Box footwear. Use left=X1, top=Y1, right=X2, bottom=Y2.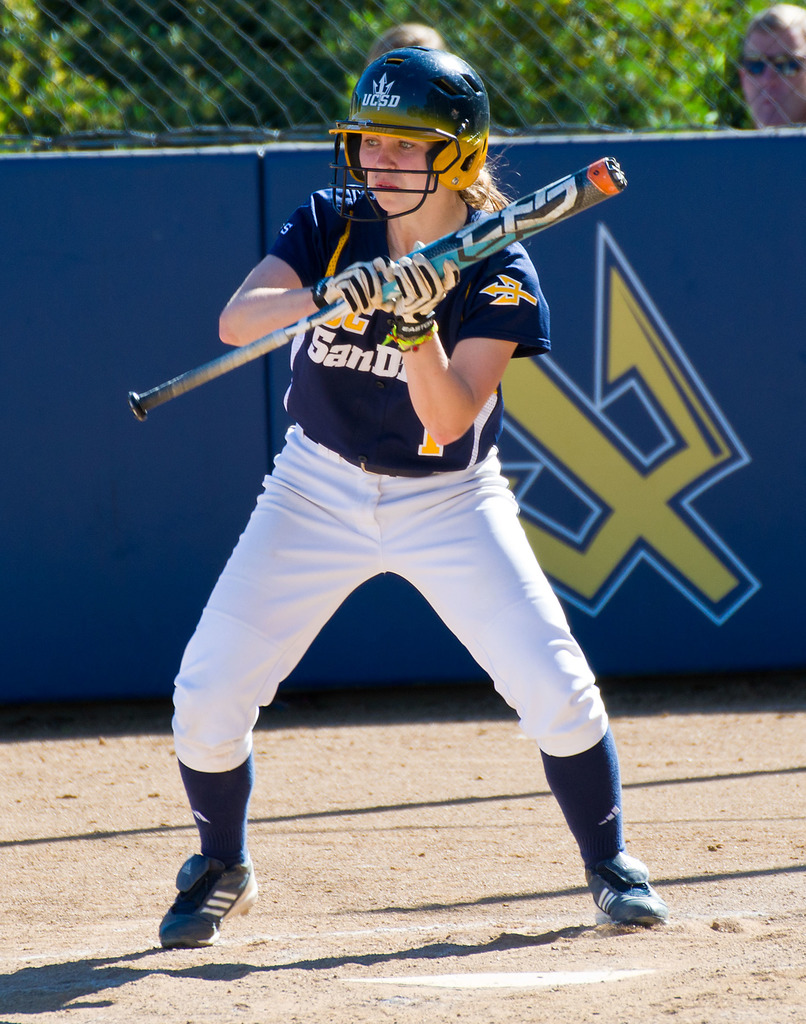
left=582, top=867, right=667, bottom=933.
